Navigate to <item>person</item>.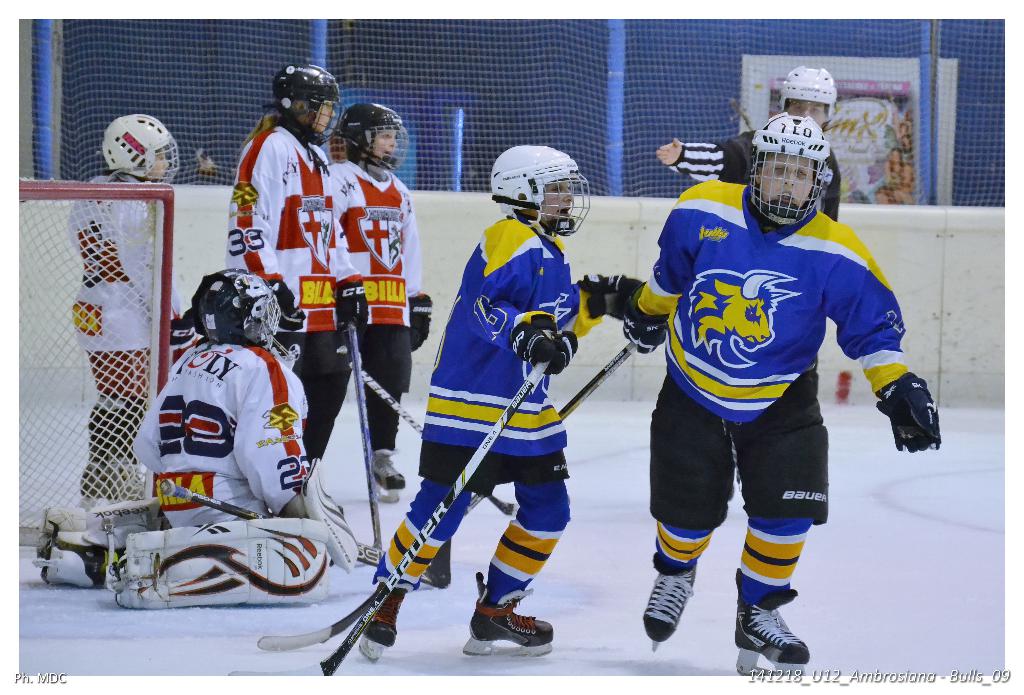
Navigation target: locate(307, 101, 435, 507).
